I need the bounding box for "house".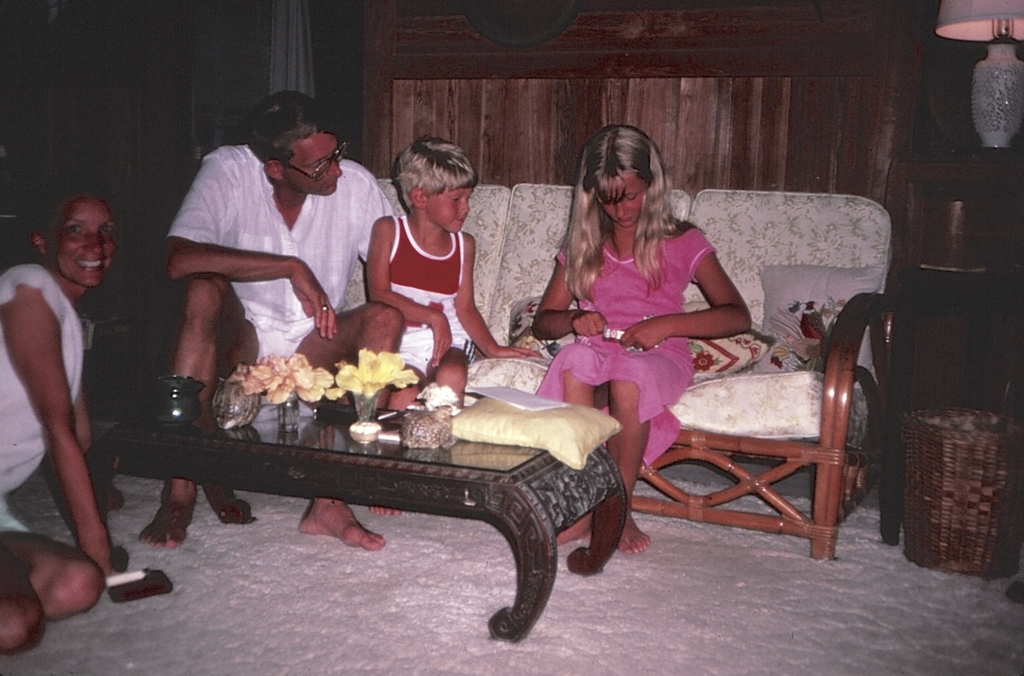
Here it is: Rect(12, 17, 1023, 584).
